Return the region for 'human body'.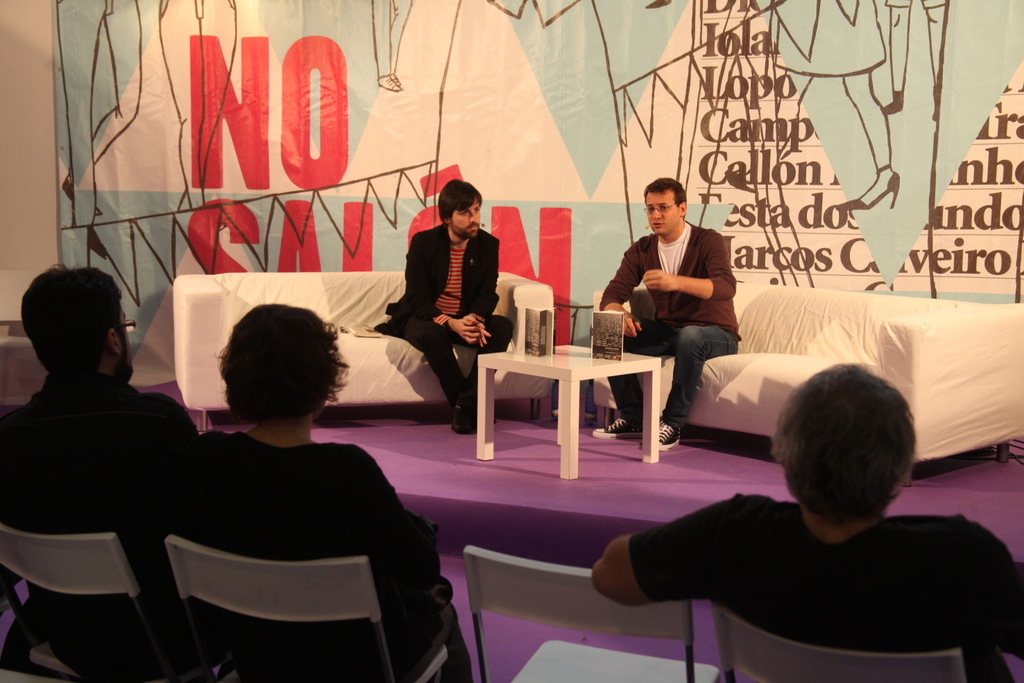
rect(1, 380, 223, 682).
